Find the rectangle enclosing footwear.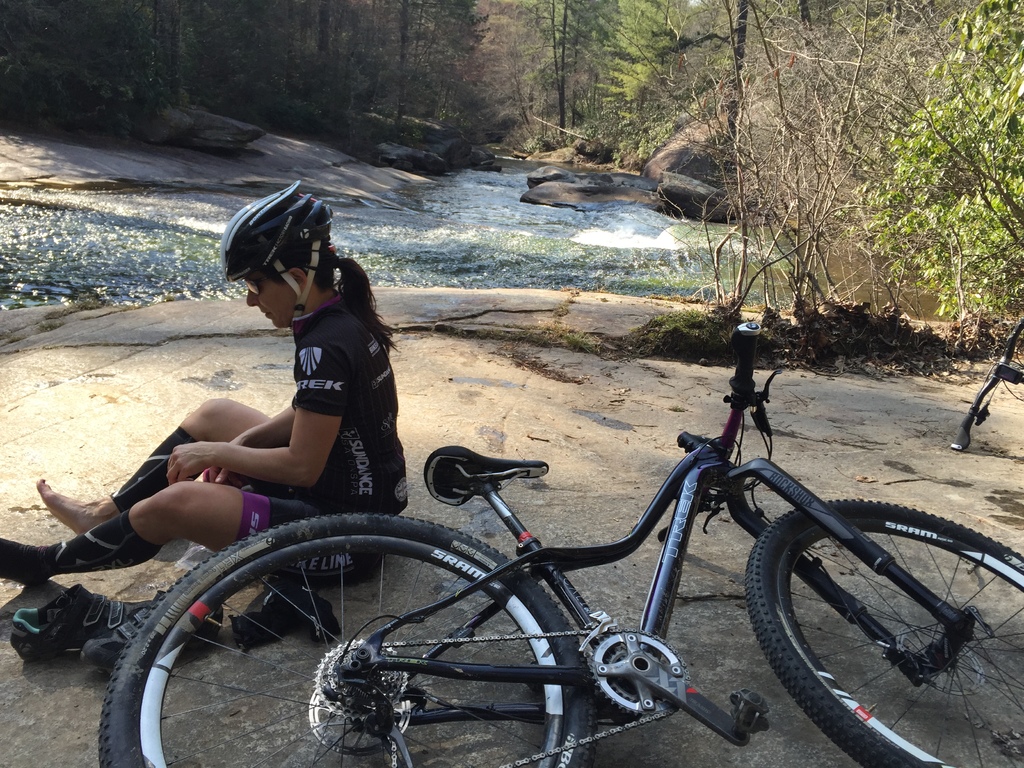
detection(11, 589, 151, 666).
